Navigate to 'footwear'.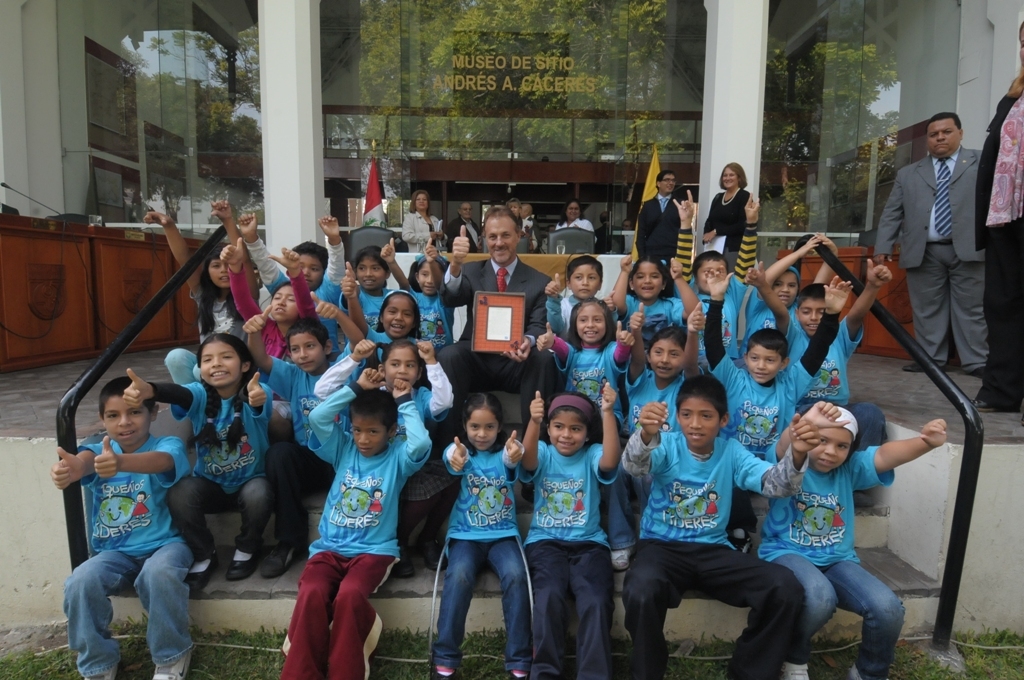
Navigation target: 183 559 213 595.
